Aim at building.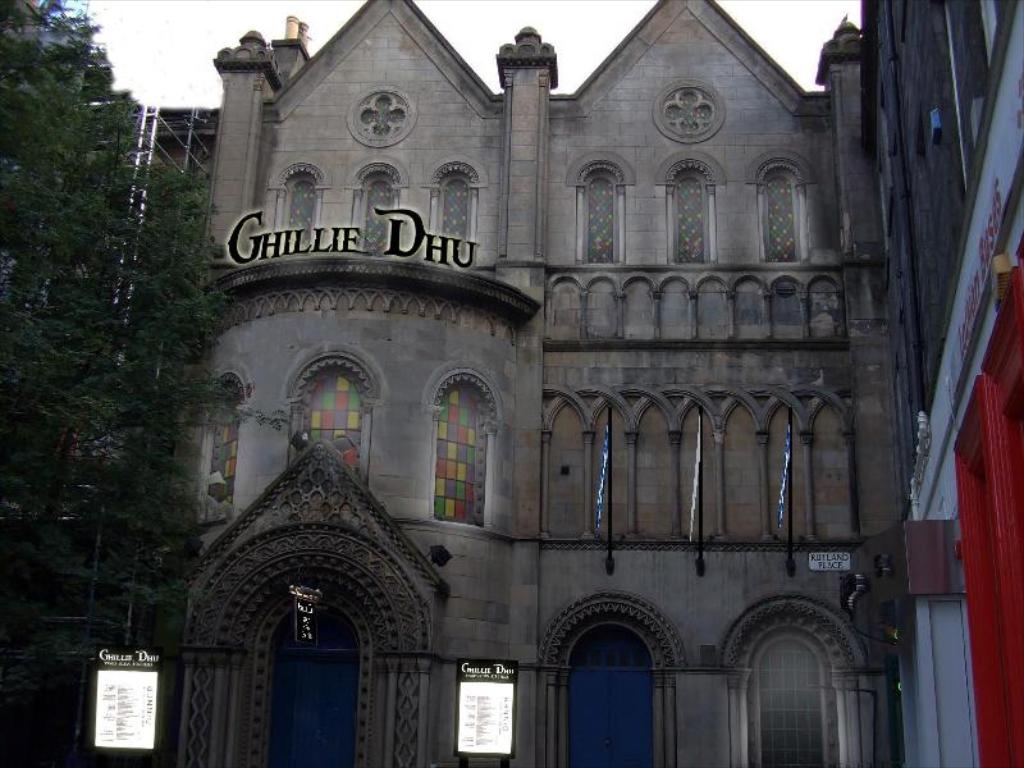
Aimed at 891:0:1023:767.
